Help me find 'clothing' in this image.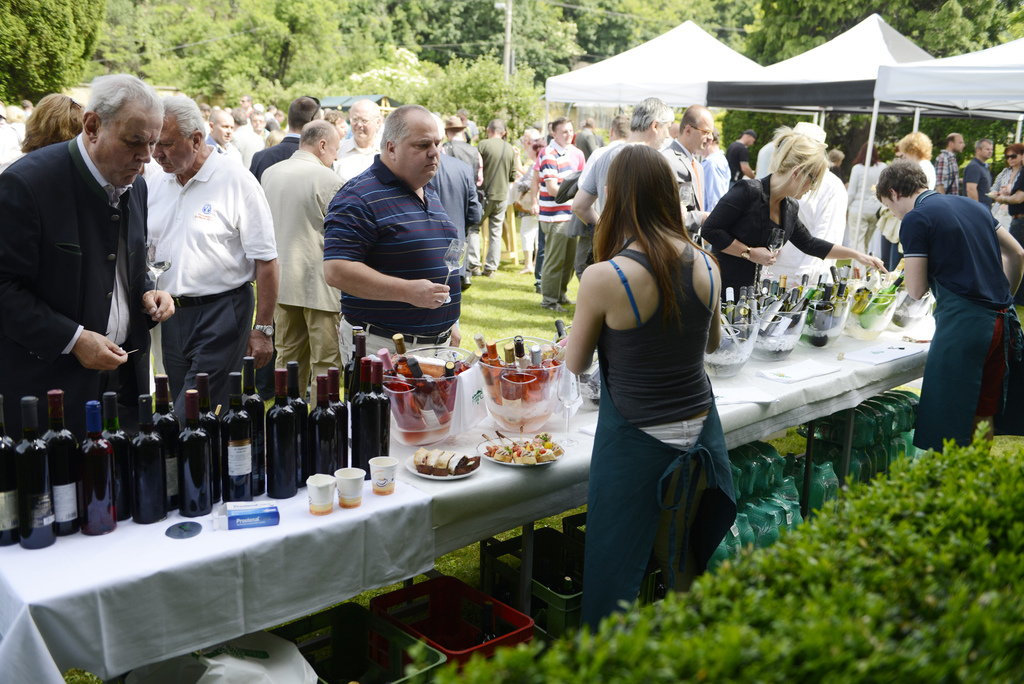
Found it: detection(701, 173, 835, 304).
